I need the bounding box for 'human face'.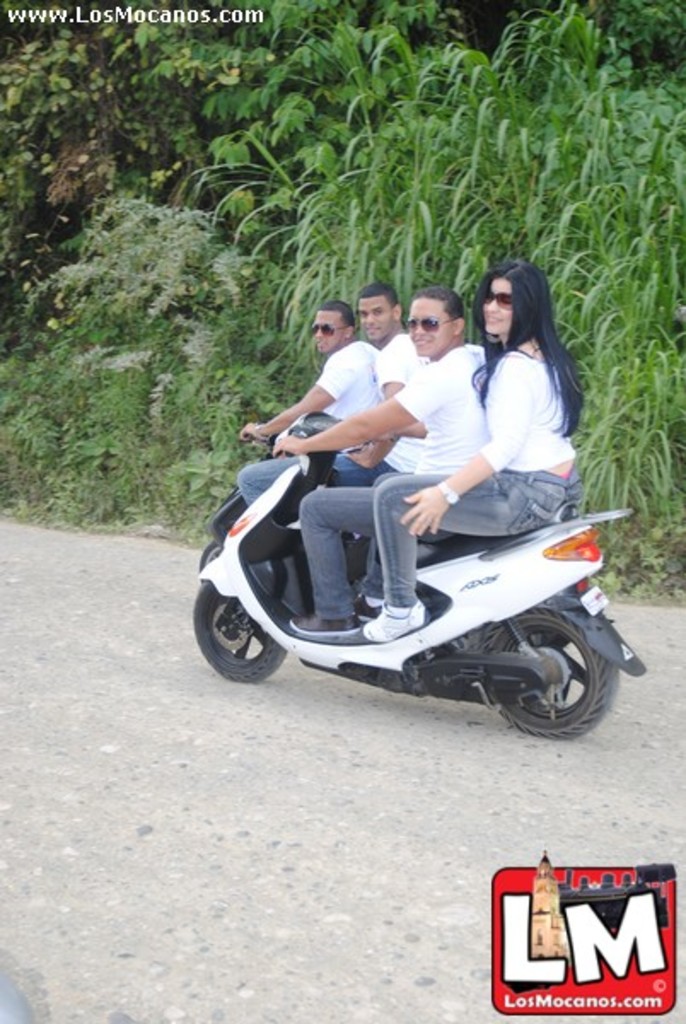
Here it is: x1=314 y1=312 x2=345 y2=346.
